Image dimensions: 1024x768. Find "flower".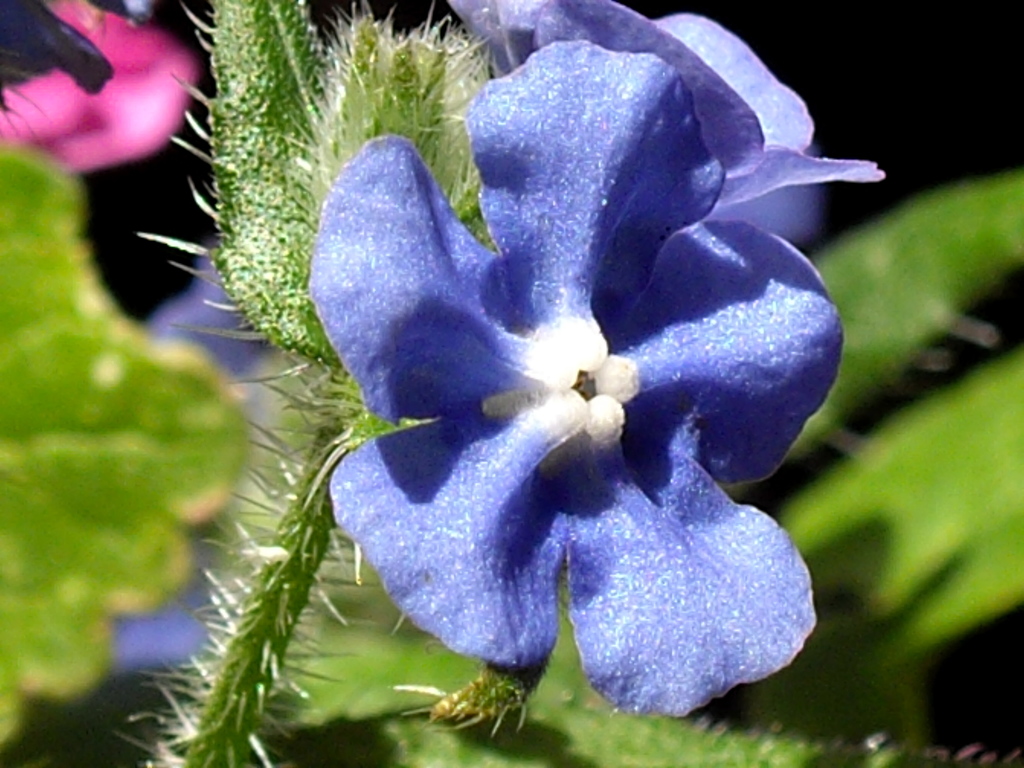
441 0 877 214.
